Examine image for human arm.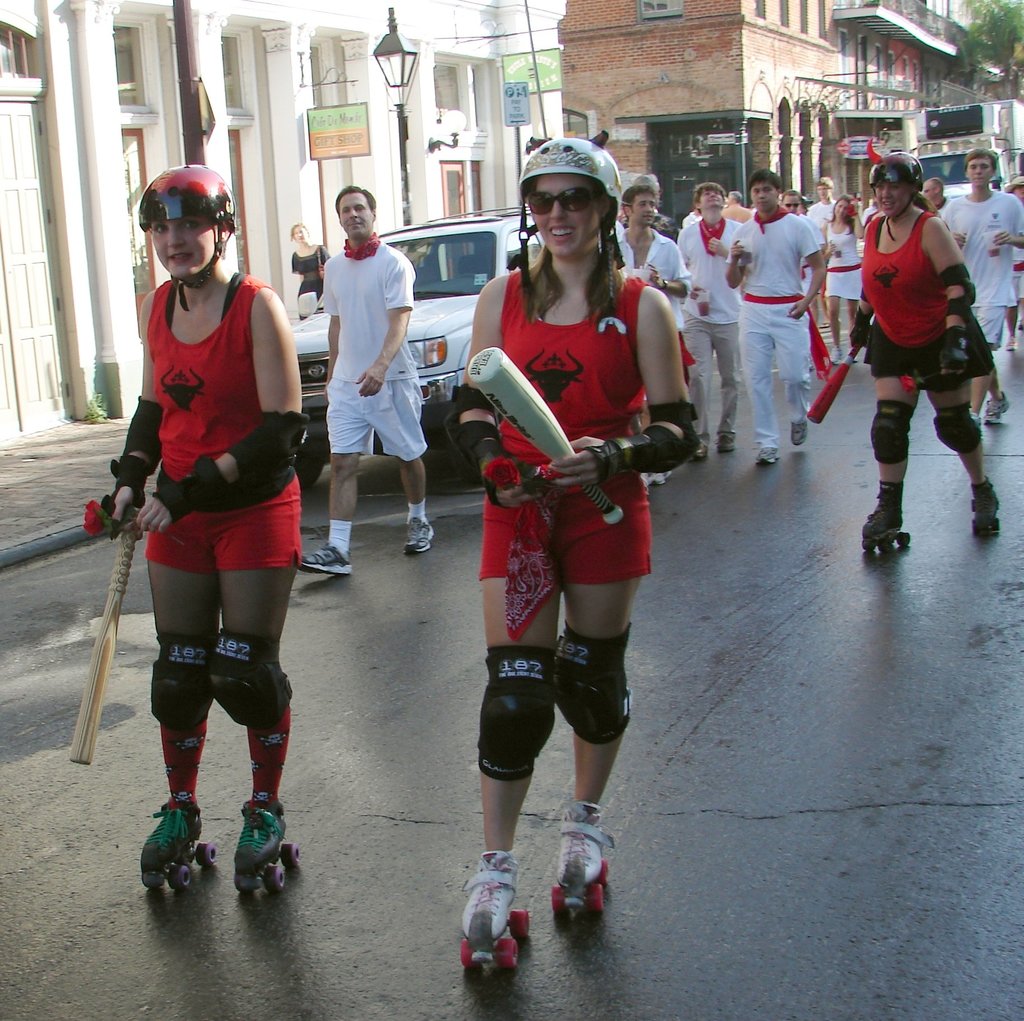
Examination result: detection(719, 227, 759, 297).
